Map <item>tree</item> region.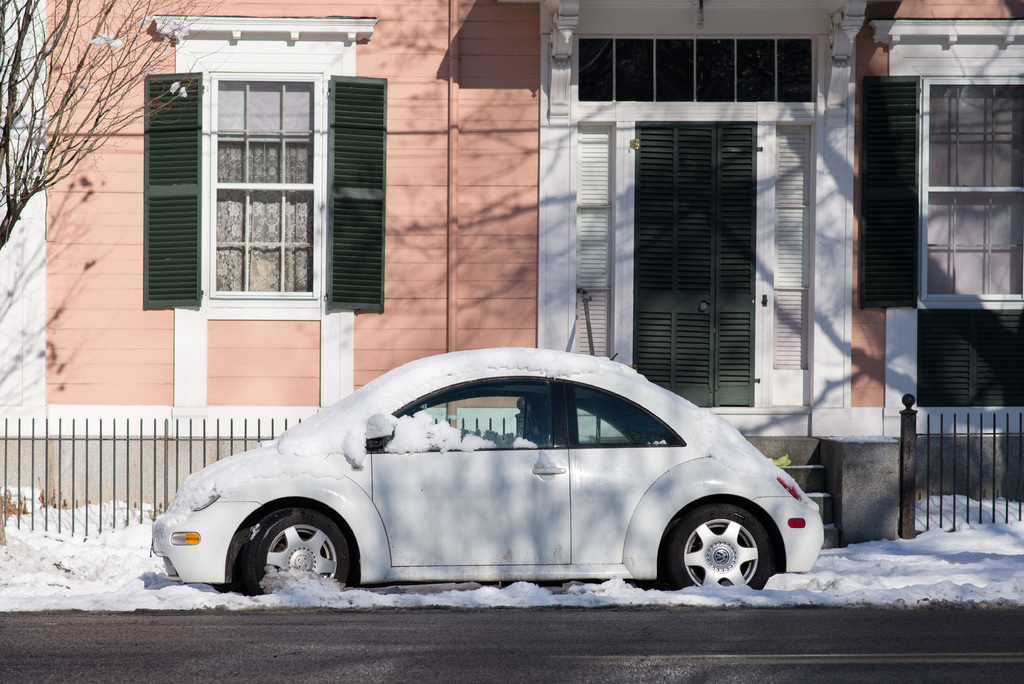
Mapped to (1, 1, 241, 250).
